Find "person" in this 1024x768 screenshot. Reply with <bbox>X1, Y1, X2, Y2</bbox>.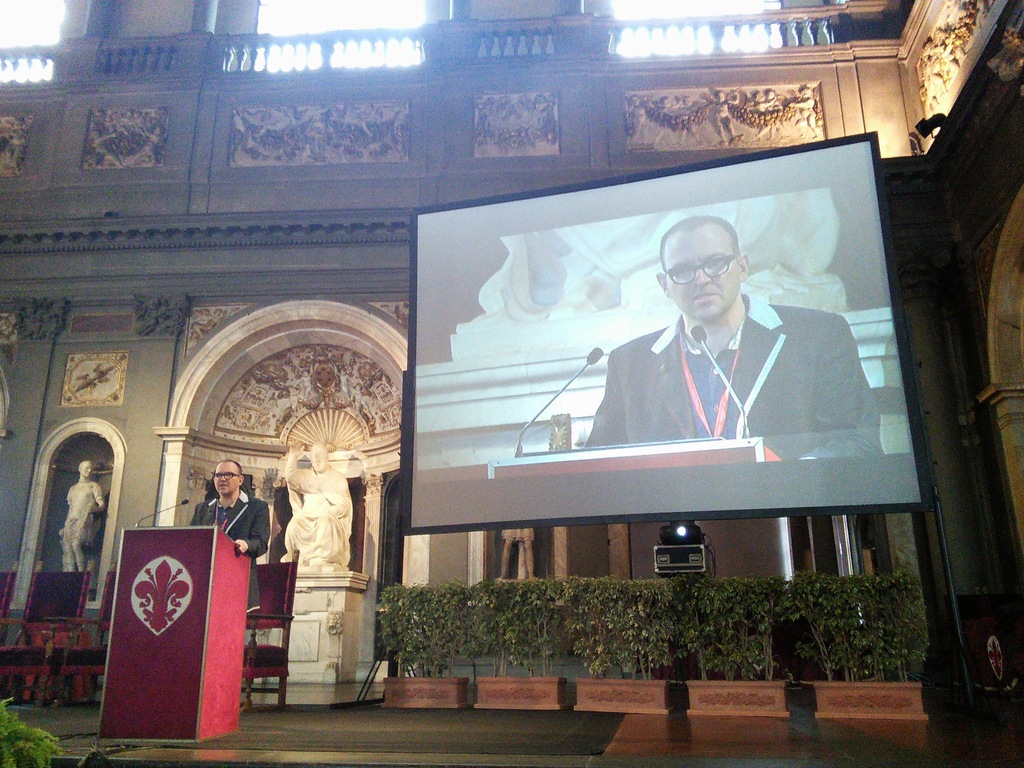
<bbox>192, 461, 266, 554</bbox>.
